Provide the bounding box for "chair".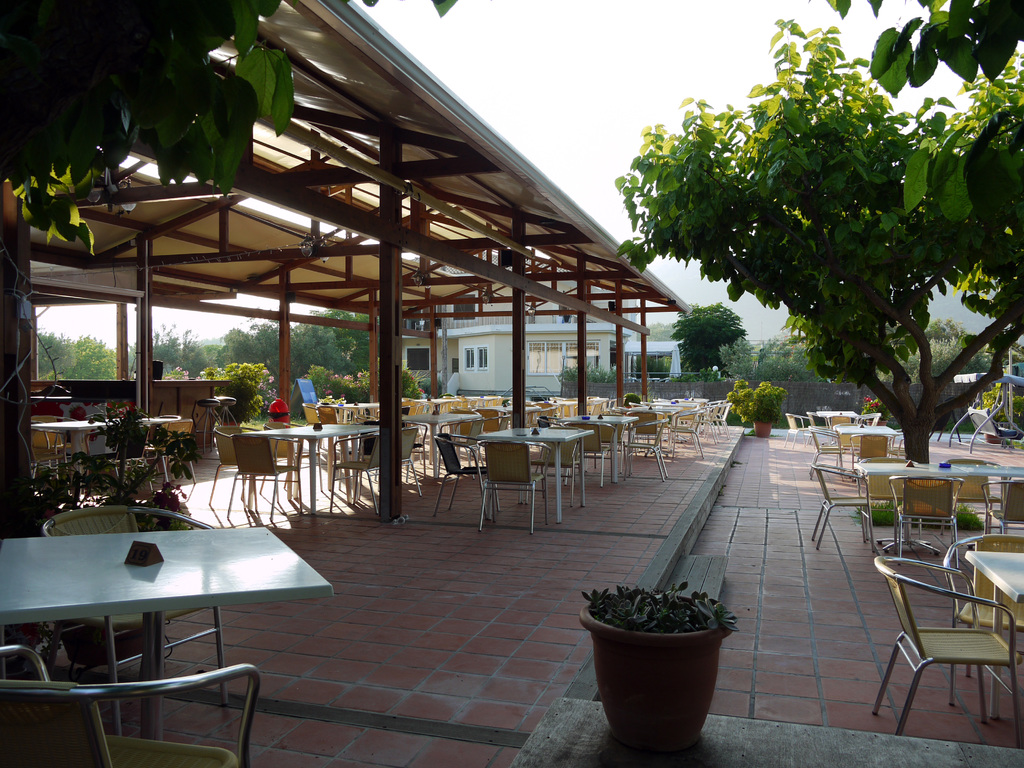
{"x1": 780, "y1": 412, "x2": 811, "y2": 445}.
